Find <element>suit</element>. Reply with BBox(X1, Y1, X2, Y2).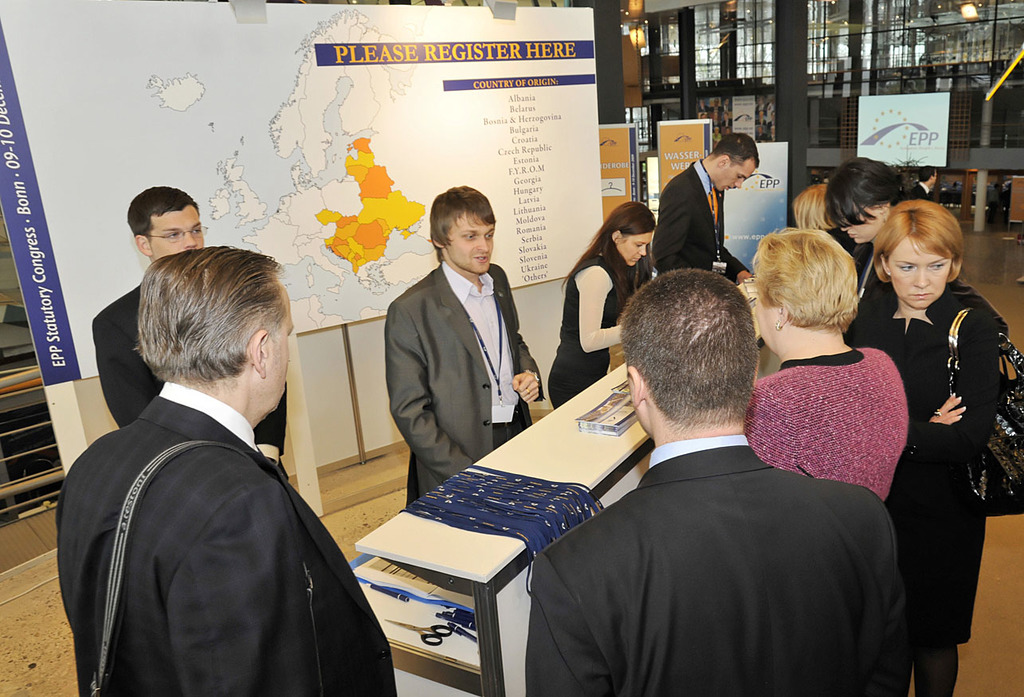
BBox(90, 283, 289, 480).
